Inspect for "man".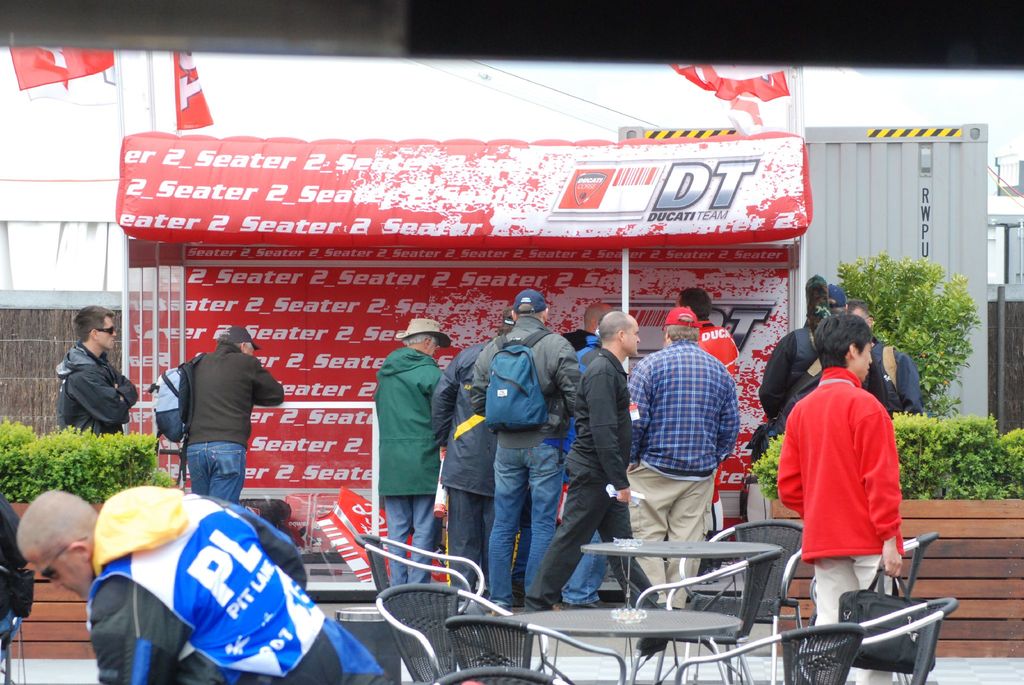
Inspection: detection(846, 296, 924, 417).
